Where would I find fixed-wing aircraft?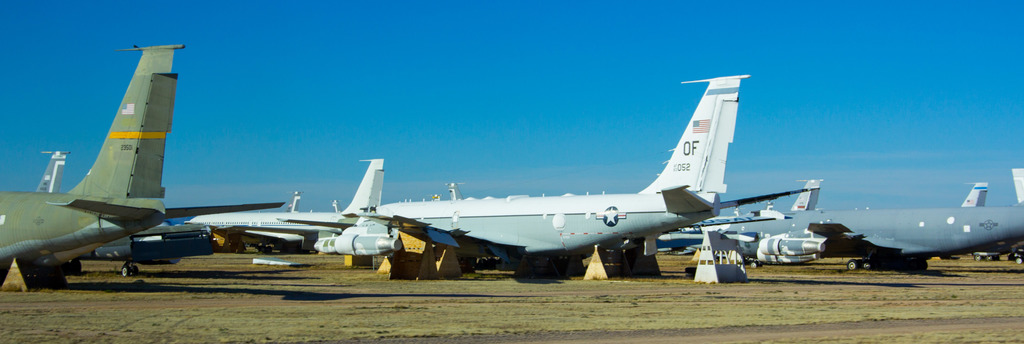
At [left=0, top=45, right=285, bottom=279].
